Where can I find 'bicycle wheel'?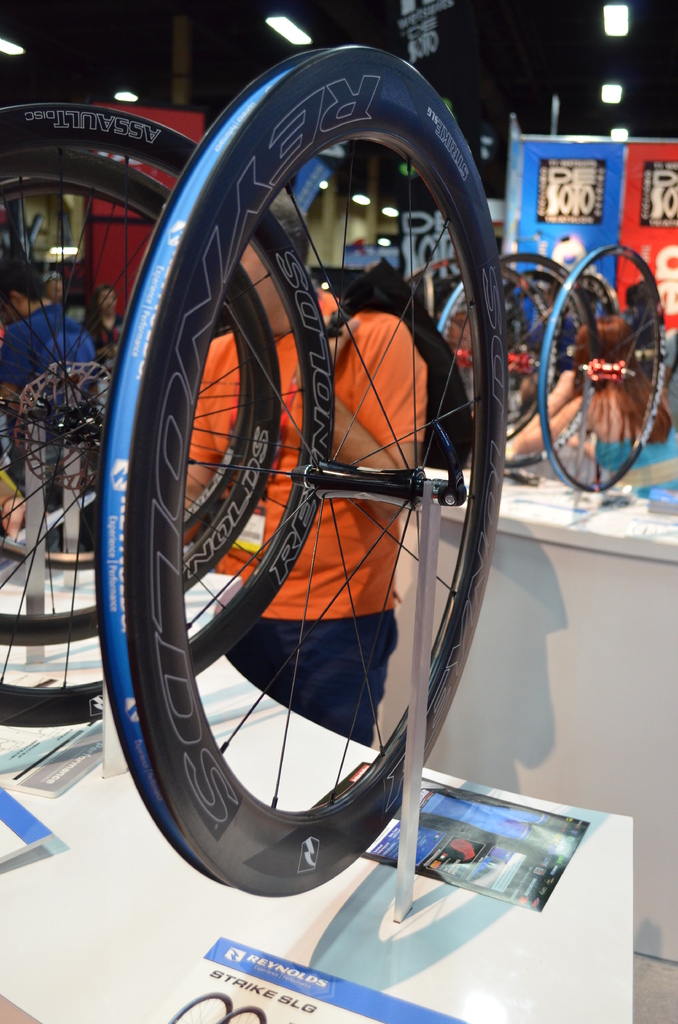
You can find it at pyautogui.locateOnScreen(0, 148, 278, 643).
